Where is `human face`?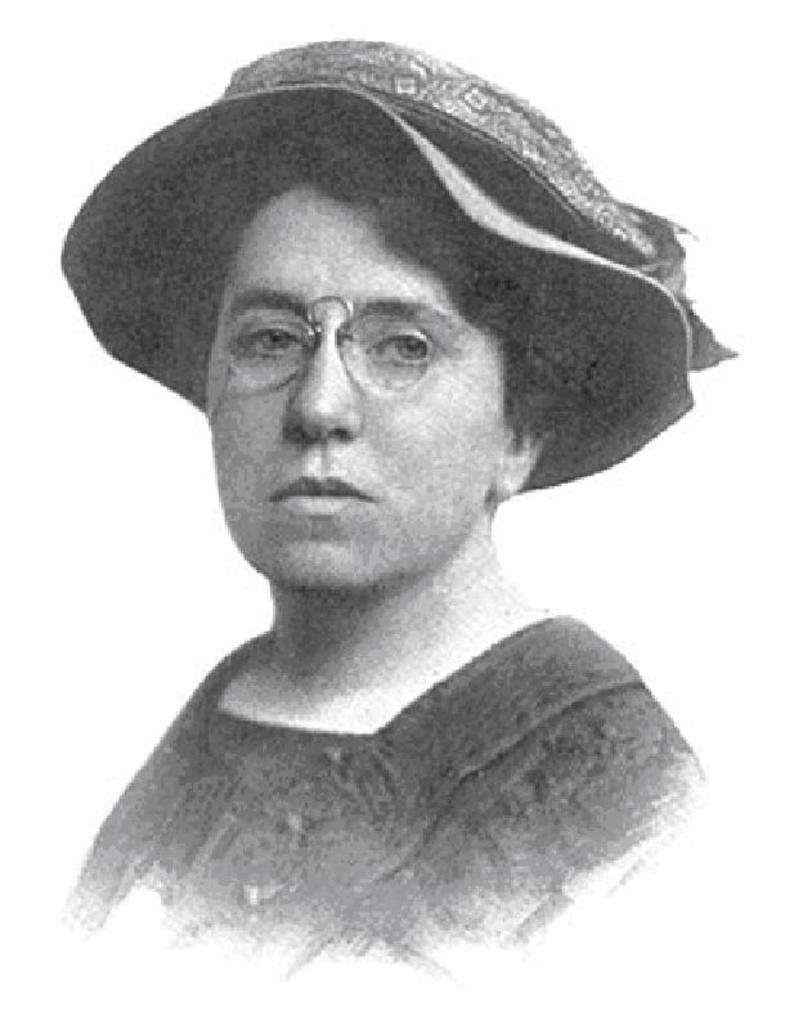
bbox(199, 169, 512, 599).
